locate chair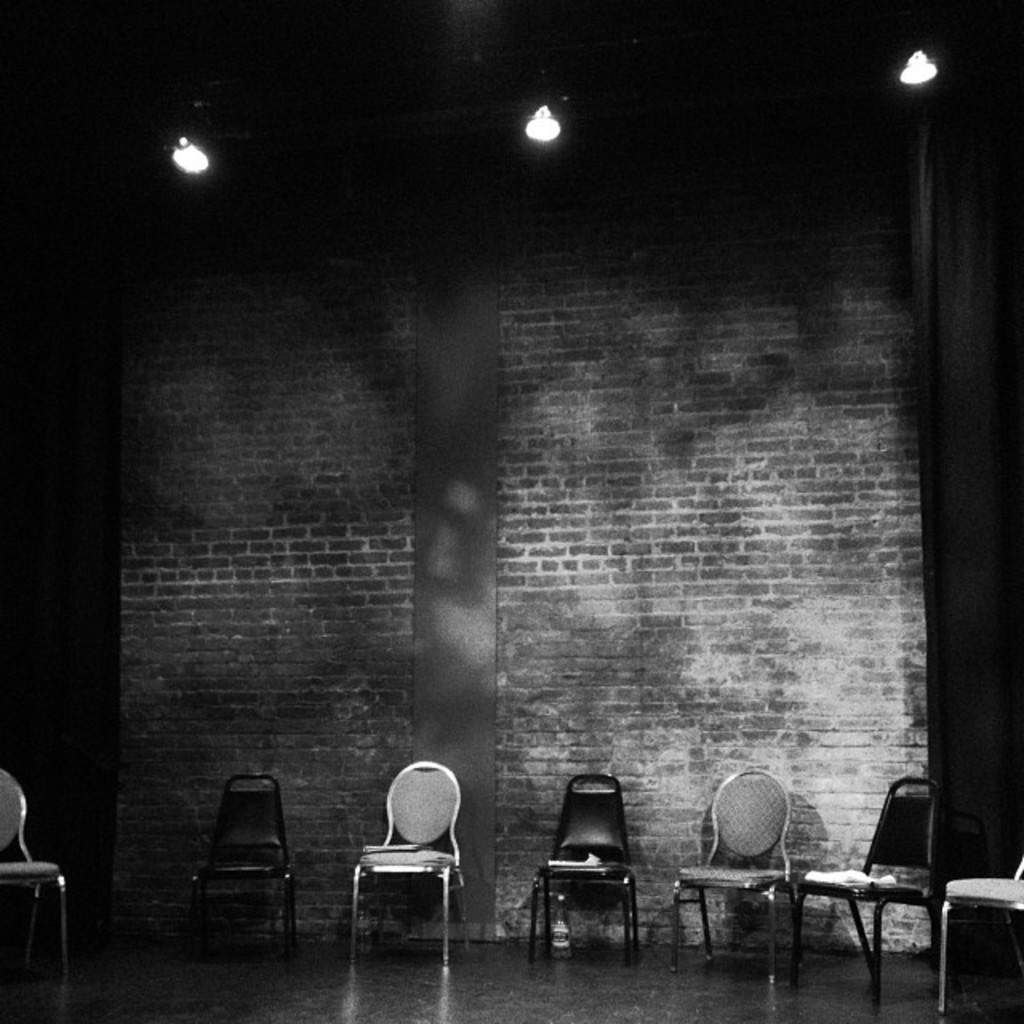
[x1=790, y1=774, x2=933, y2=1014]
